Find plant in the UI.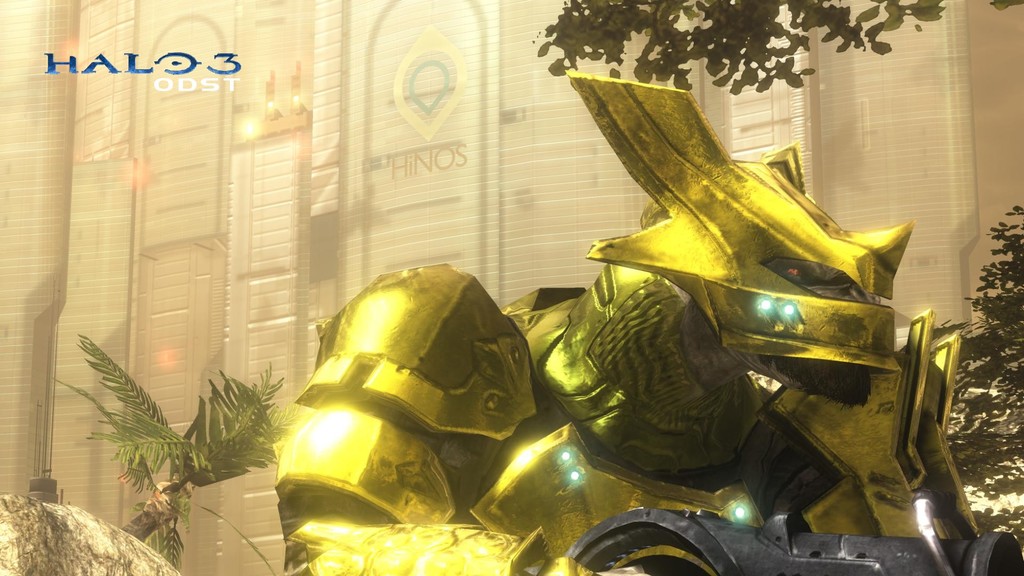
UI element at {"left": 49, "top": 332, "right": 294, "bottom": 574}.
